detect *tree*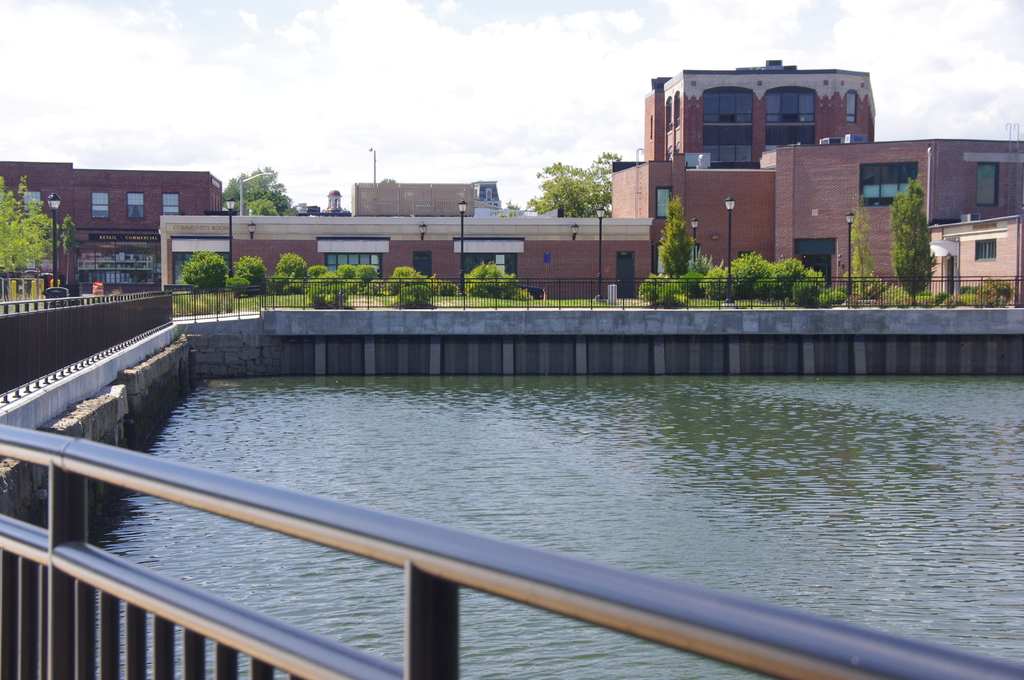
l=640, t=267, r=680, b=308
